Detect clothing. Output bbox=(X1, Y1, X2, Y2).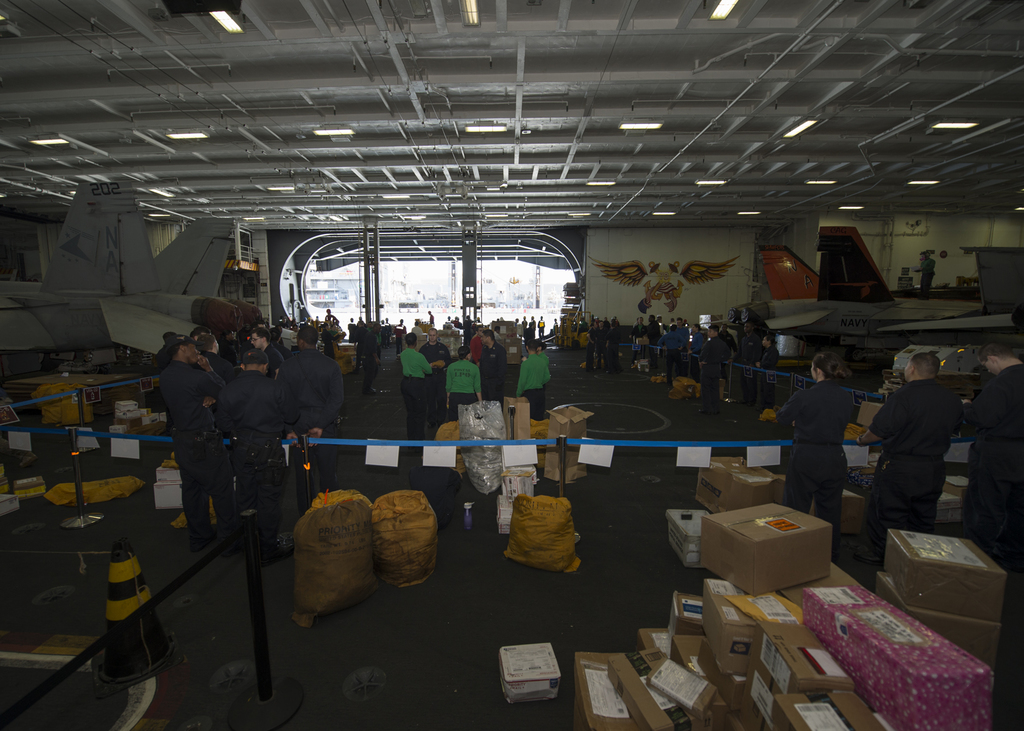
bbox=(275, 349, 342, 483).
